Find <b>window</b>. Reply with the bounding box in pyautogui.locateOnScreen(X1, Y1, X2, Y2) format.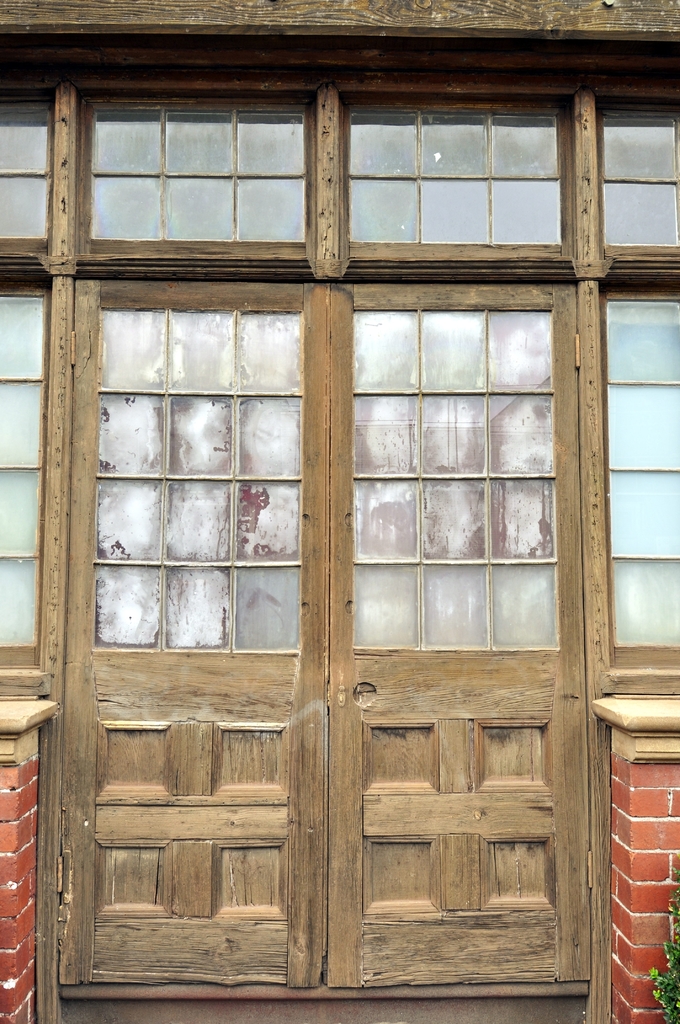
pyautogui.locateOnScreen(334, 89, 569, 262).
